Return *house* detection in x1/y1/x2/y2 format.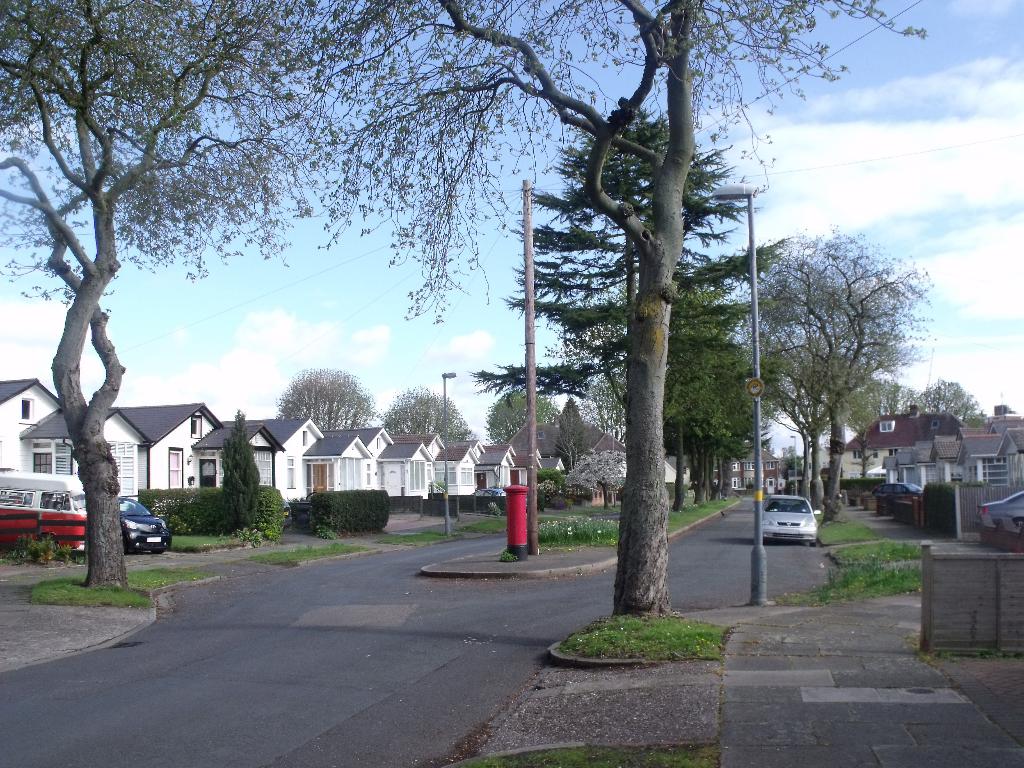
514/412/628/498.
